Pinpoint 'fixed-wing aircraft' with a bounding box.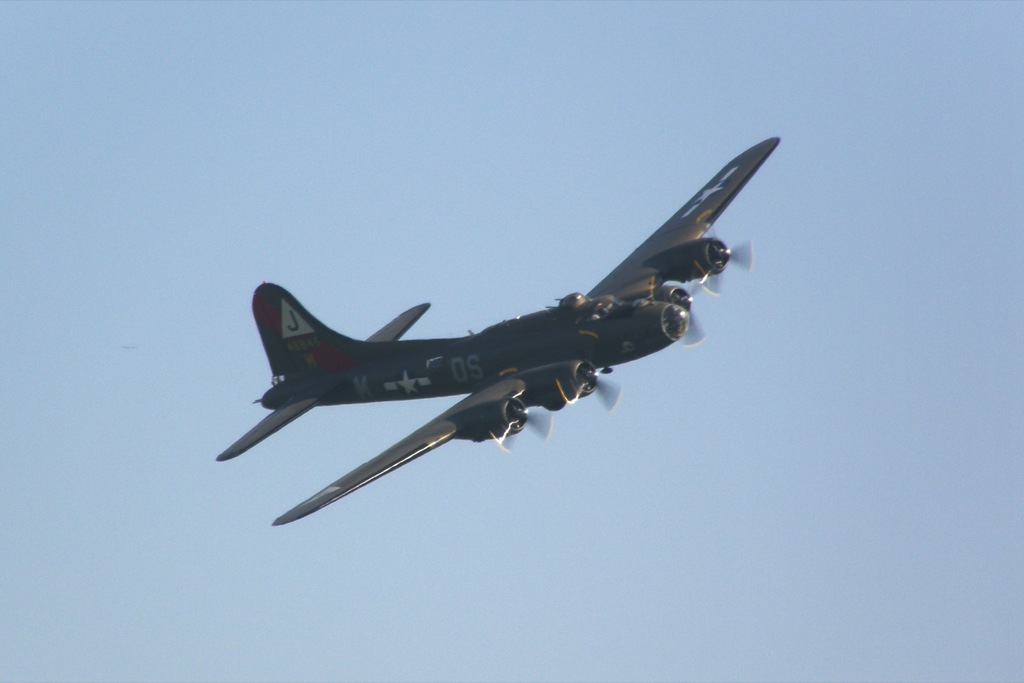
l=209, t=133, r=781, b=524.
